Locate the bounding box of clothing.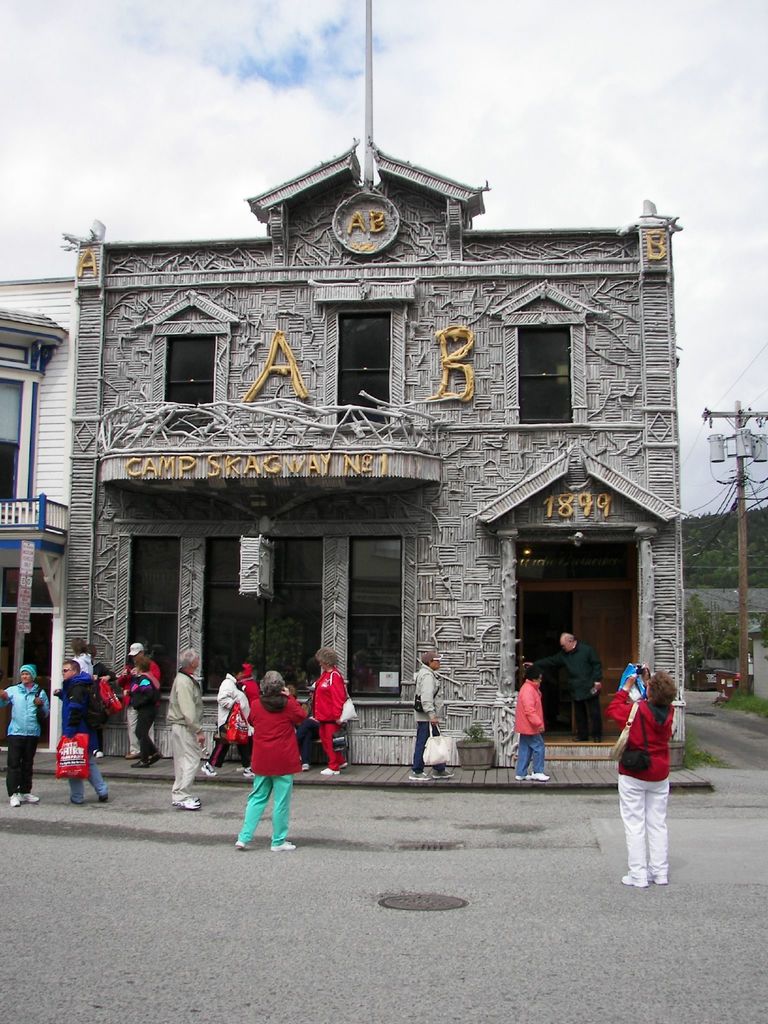
Bounding box: {"left": 412, "top": 666, "right": 444, "bottom": 773}.
